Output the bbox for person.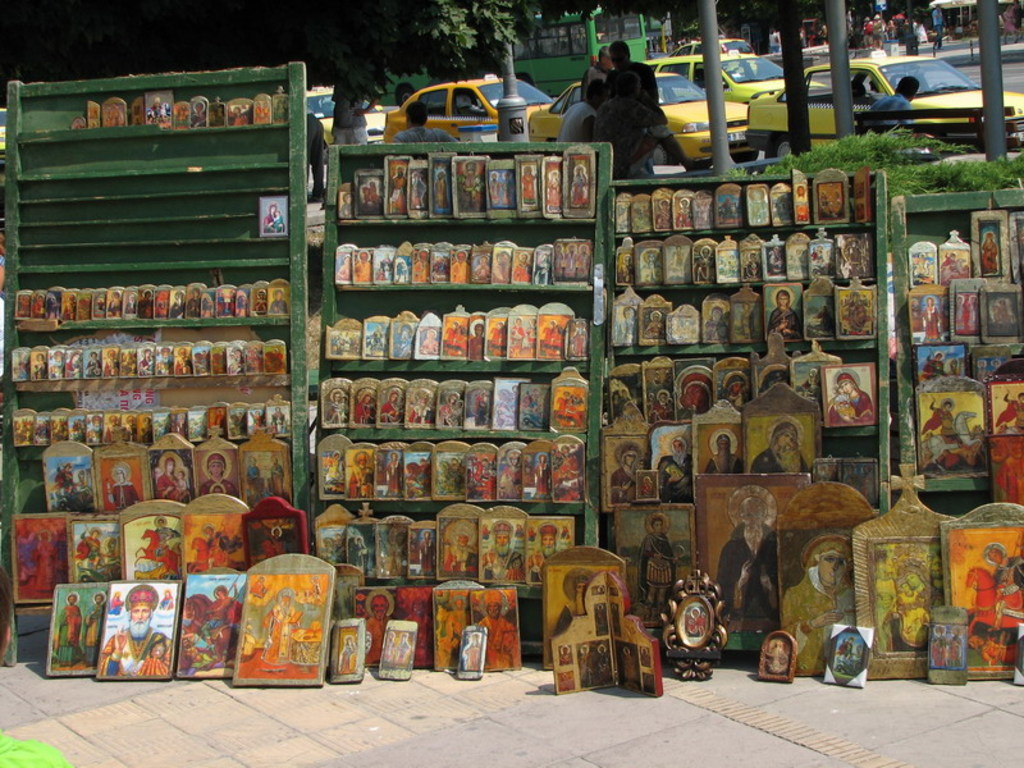
box=[105, 417, 118, 445].
